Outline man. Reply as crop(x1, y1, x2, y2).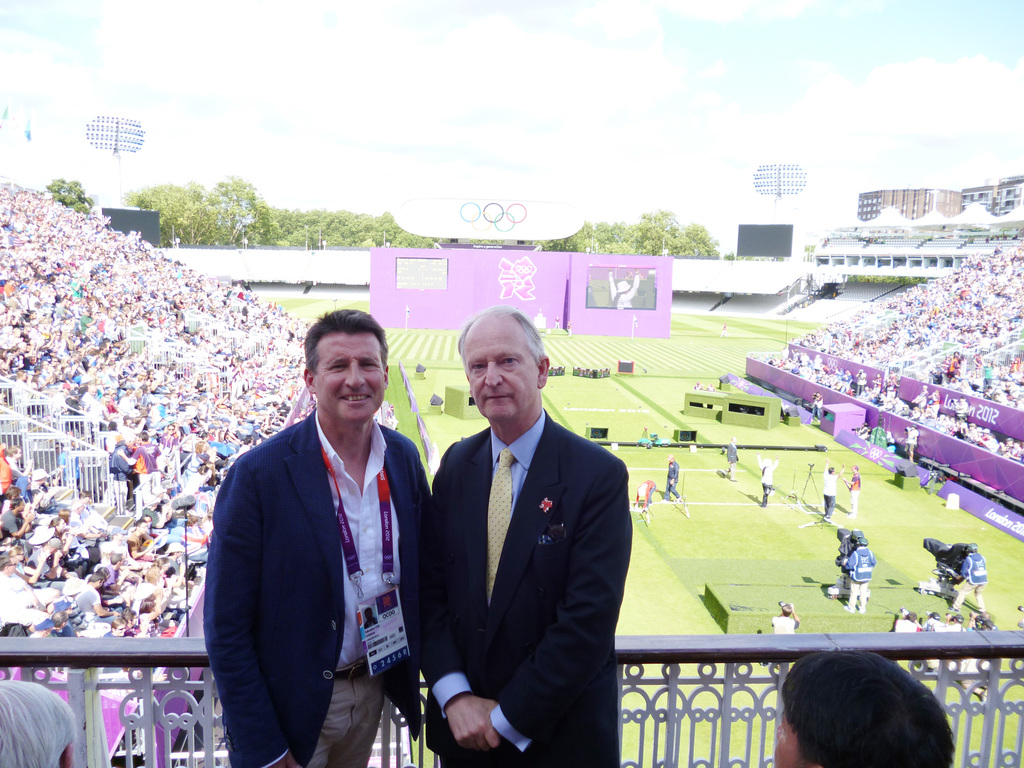
crop(725, 434, 737, 480).
